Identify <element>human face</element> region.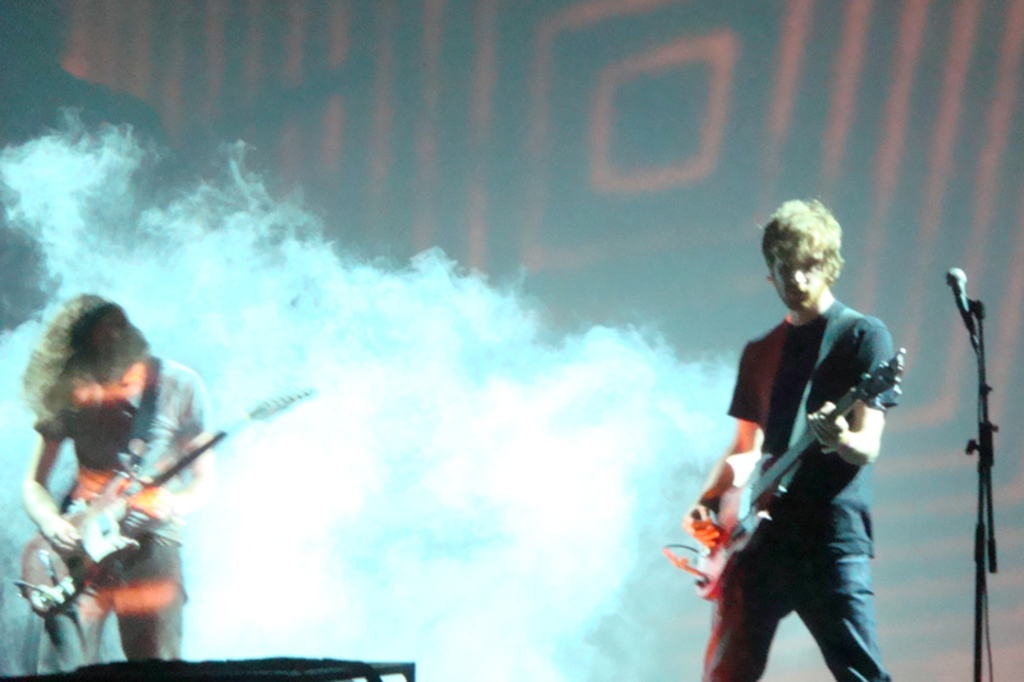
Region: box=[773, 257, 828, 296].
